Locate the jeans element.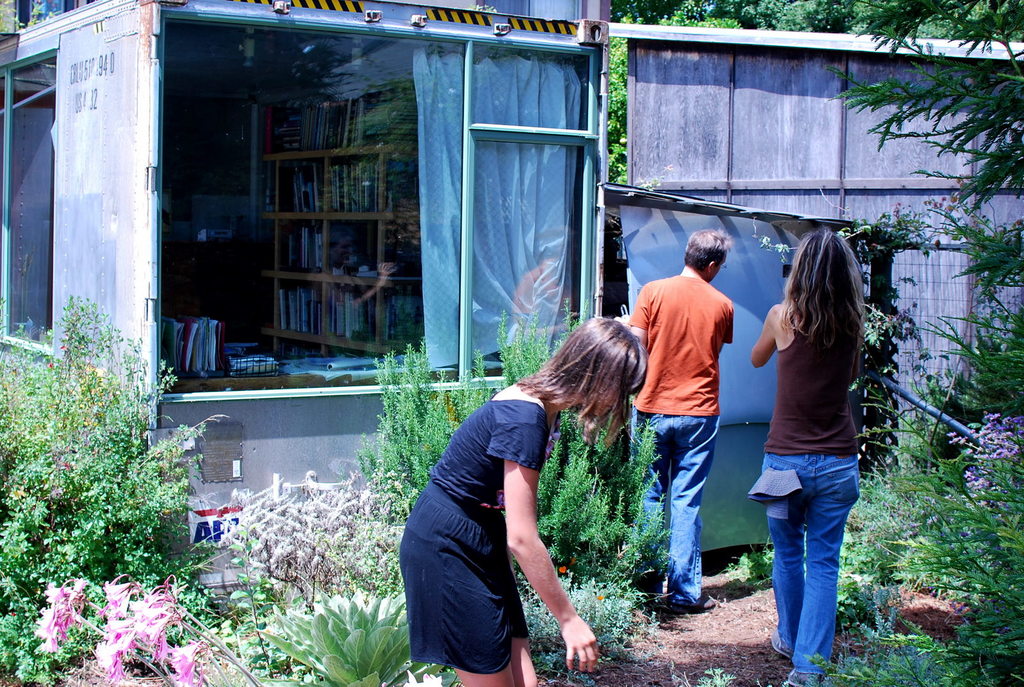
Element bbox: {"x1": 760, "y1": 457, "x2": 852, "y2": 669}.
